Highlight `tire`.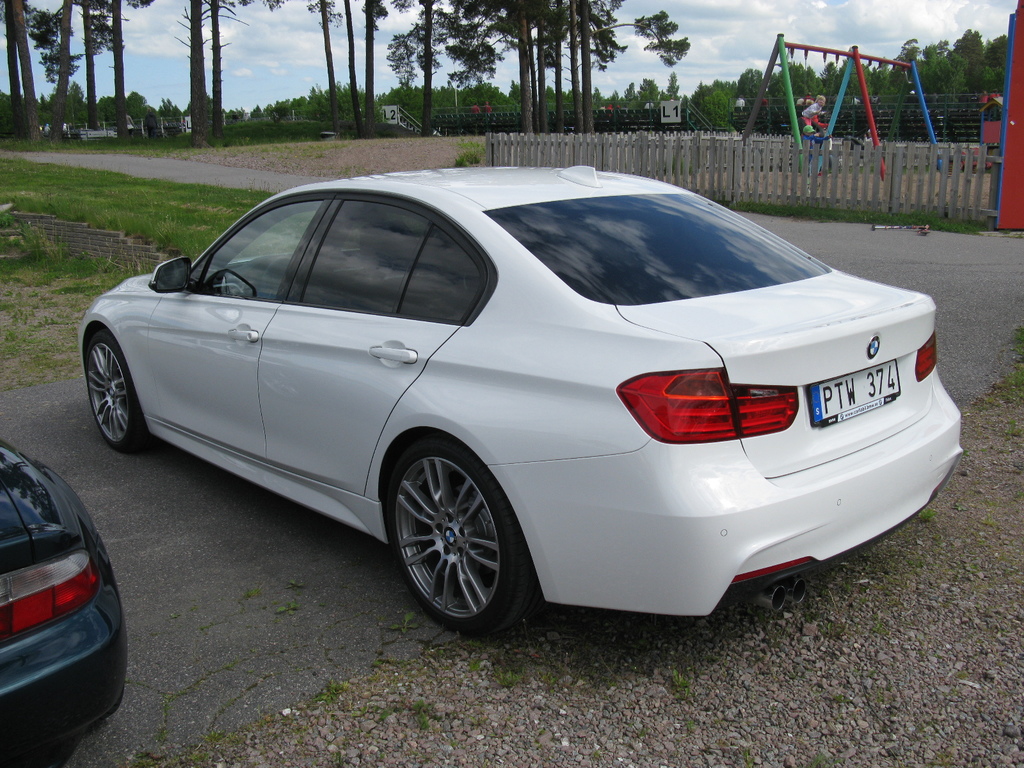
Highlighted region: bbox=[81, 327, 156, 454].
